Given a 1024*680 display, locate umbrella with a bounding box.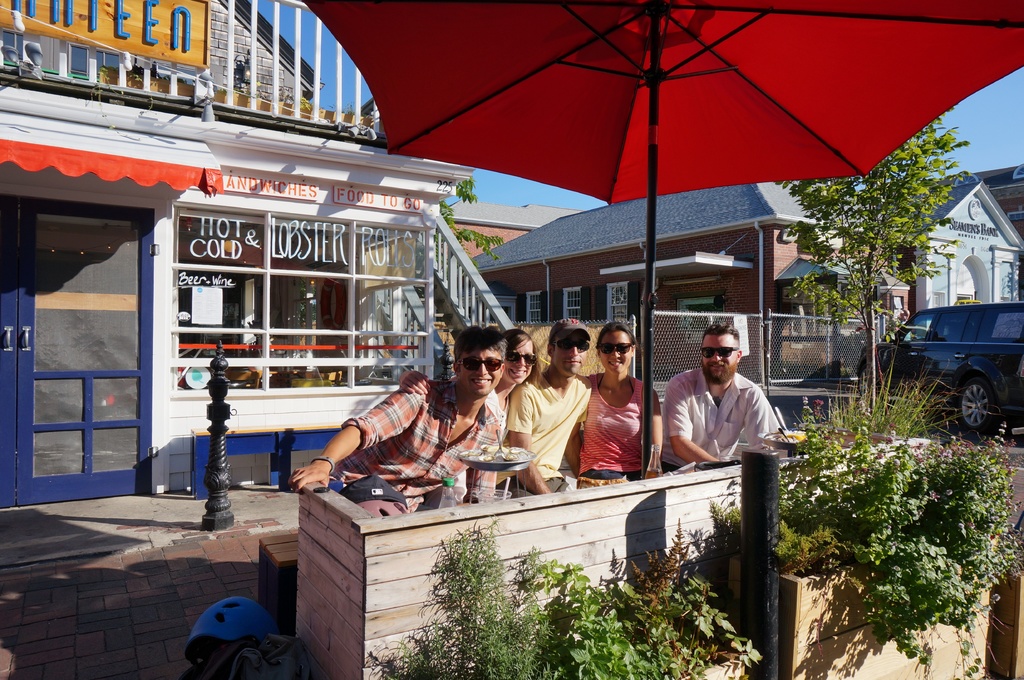
Located: detection(297, 0, 1022, 480).
